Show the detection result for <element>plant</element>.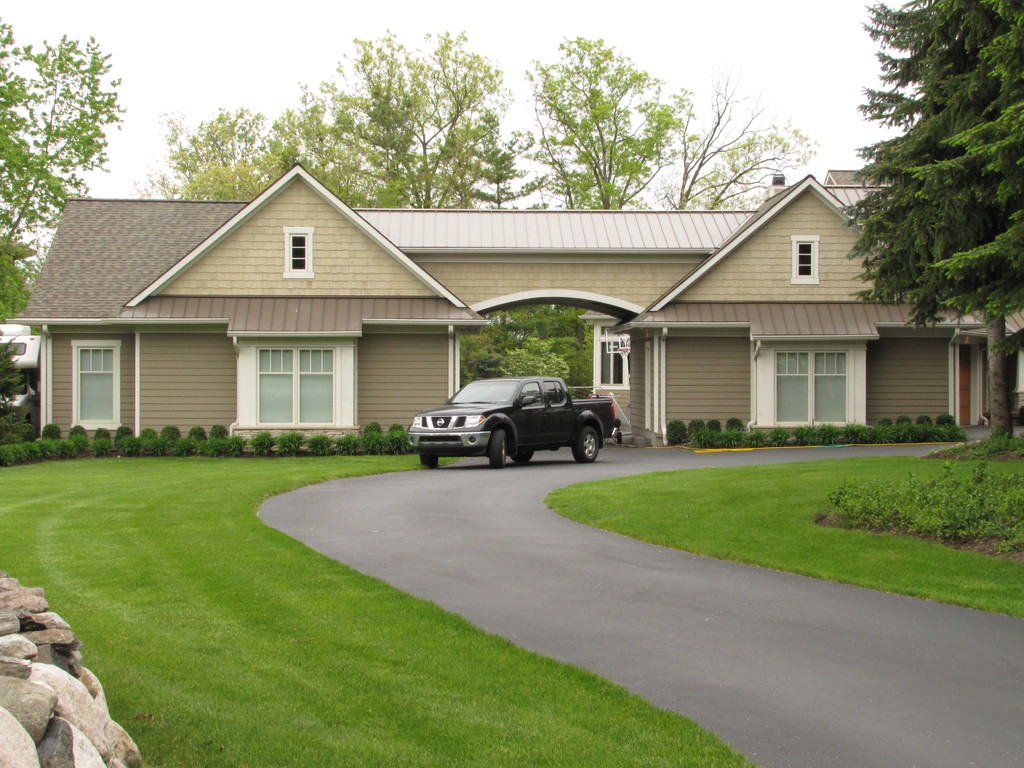
[362, 433, 385, 457].
